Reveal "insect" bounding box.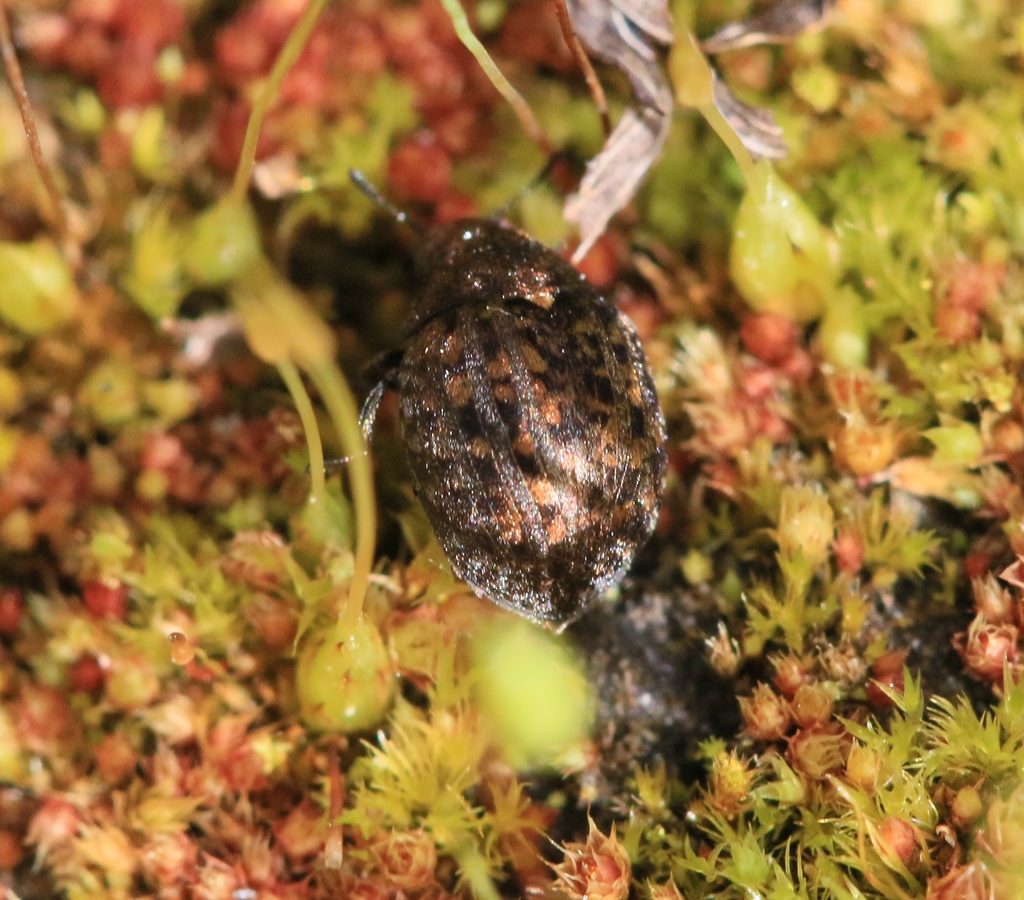
Revealed: Rect(362, 218, 678, 655).
